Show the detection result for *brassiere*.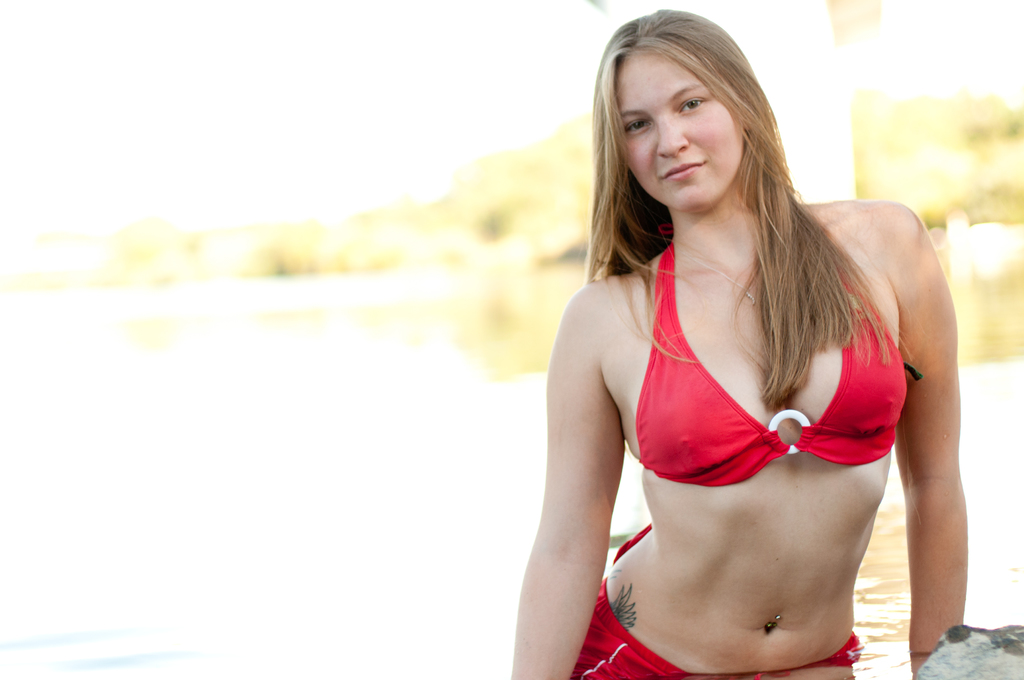
BBox(620, 271, 888, 549).
